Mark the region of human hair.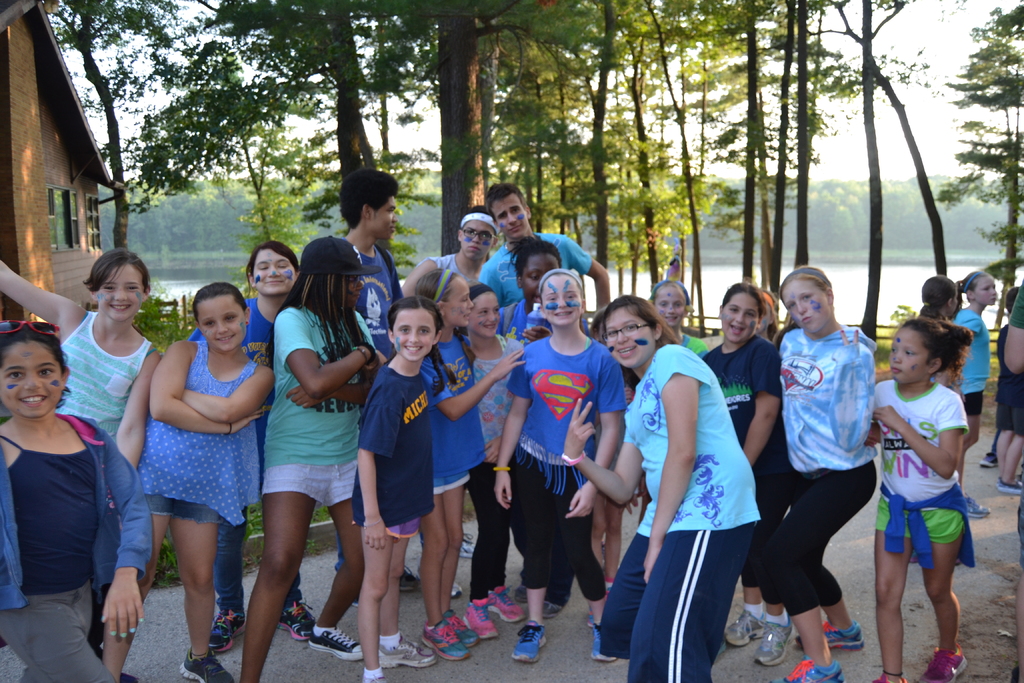
Region: locate(285, 248, 352, 347).
